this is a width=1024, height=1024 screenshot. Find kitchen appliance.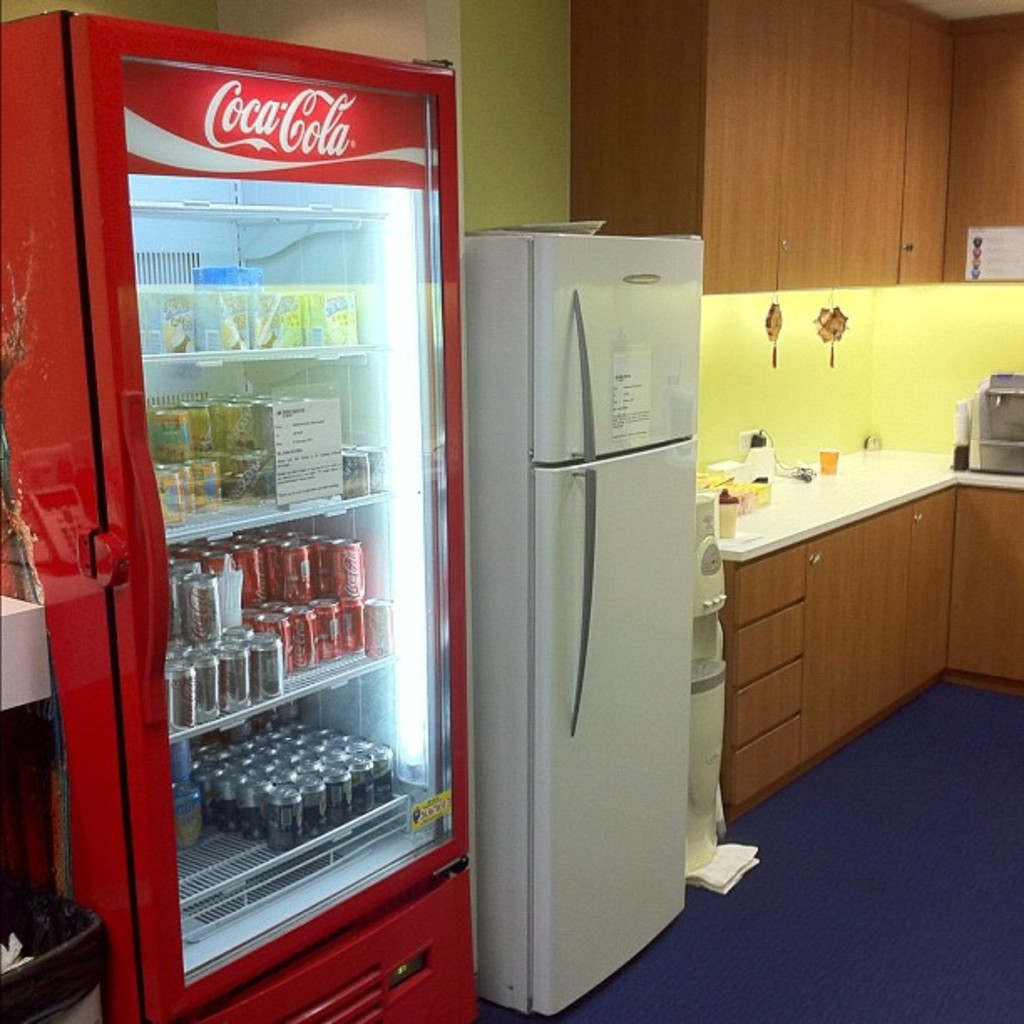
Bounding box: left=954, top=371, right=1022, bottom=462.
